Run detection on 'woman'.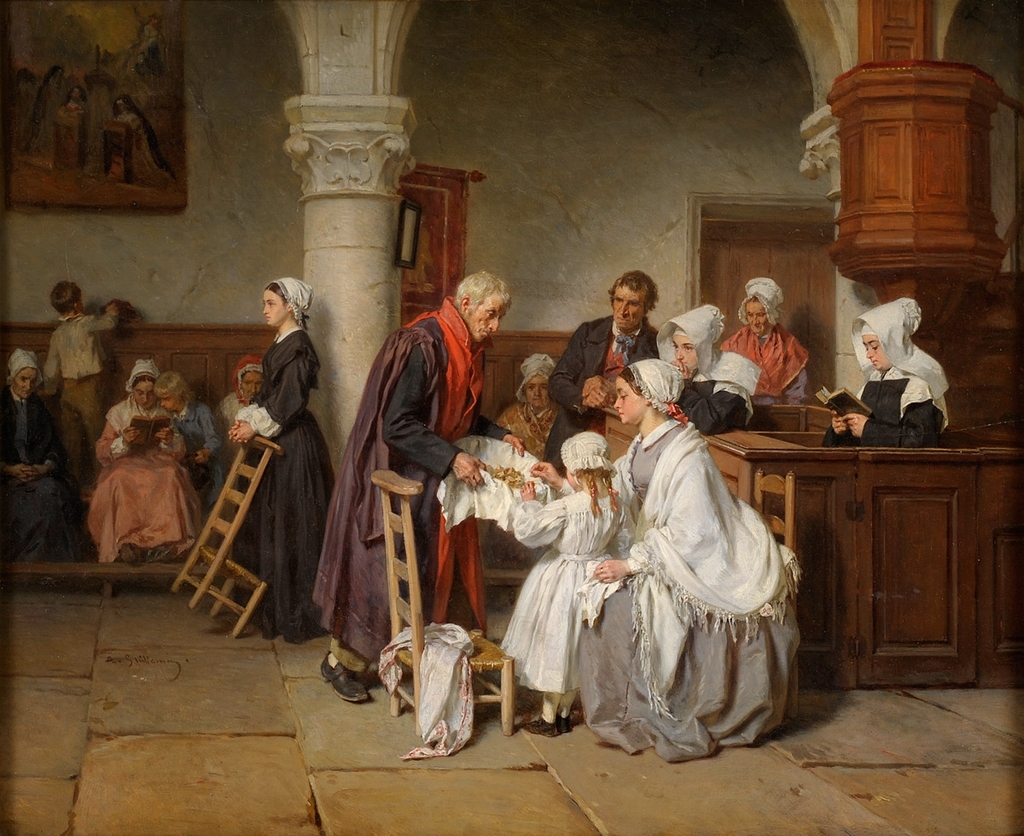
Result: [714, 276, 810, 396].
